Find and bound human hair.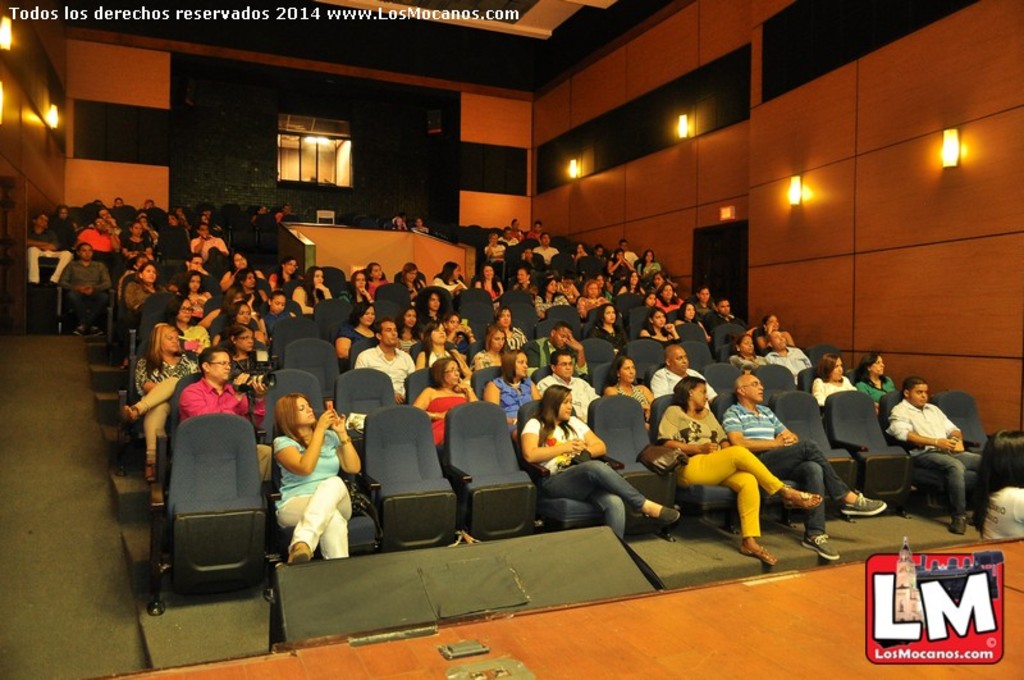
Bound: <region>517, 269, 534, 282</region>.
